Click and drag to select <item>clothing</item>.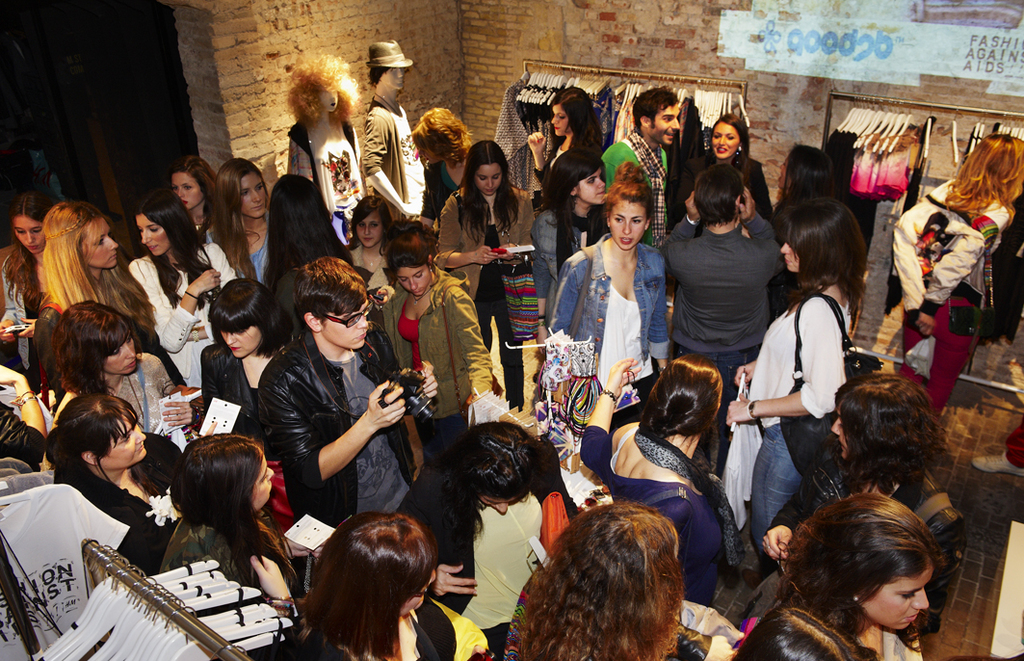
Selection: (left=714, top=301, right=851, bottom=573).
